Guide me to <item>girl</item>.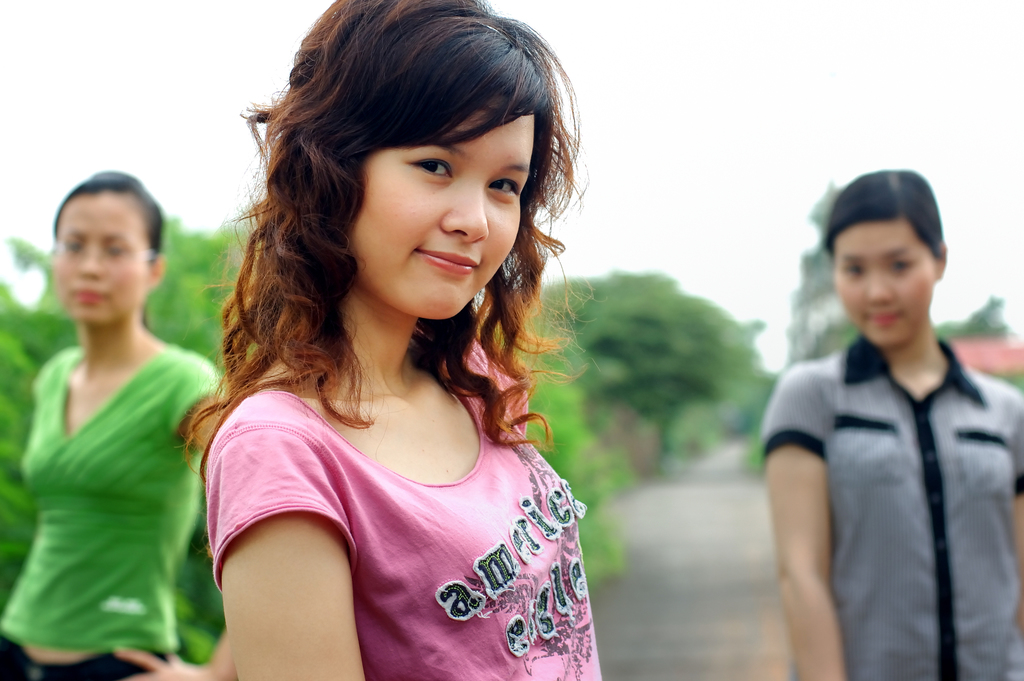
Guidance: 769, 175, 1023, 680.
